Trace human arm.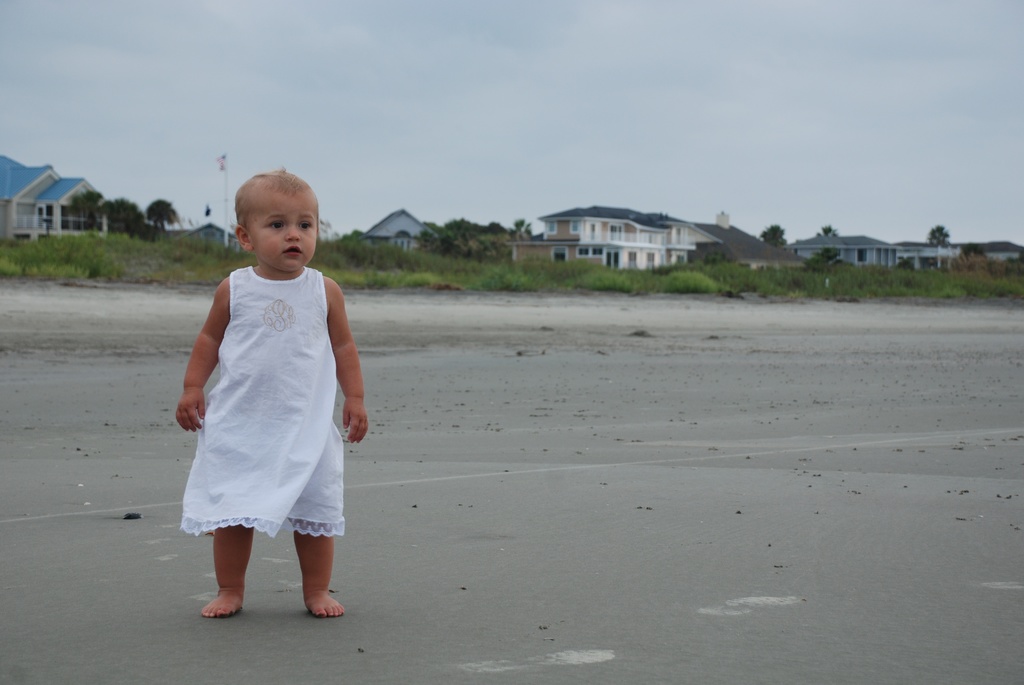
Traced to <region>302, 282, 353, 449</region>.
